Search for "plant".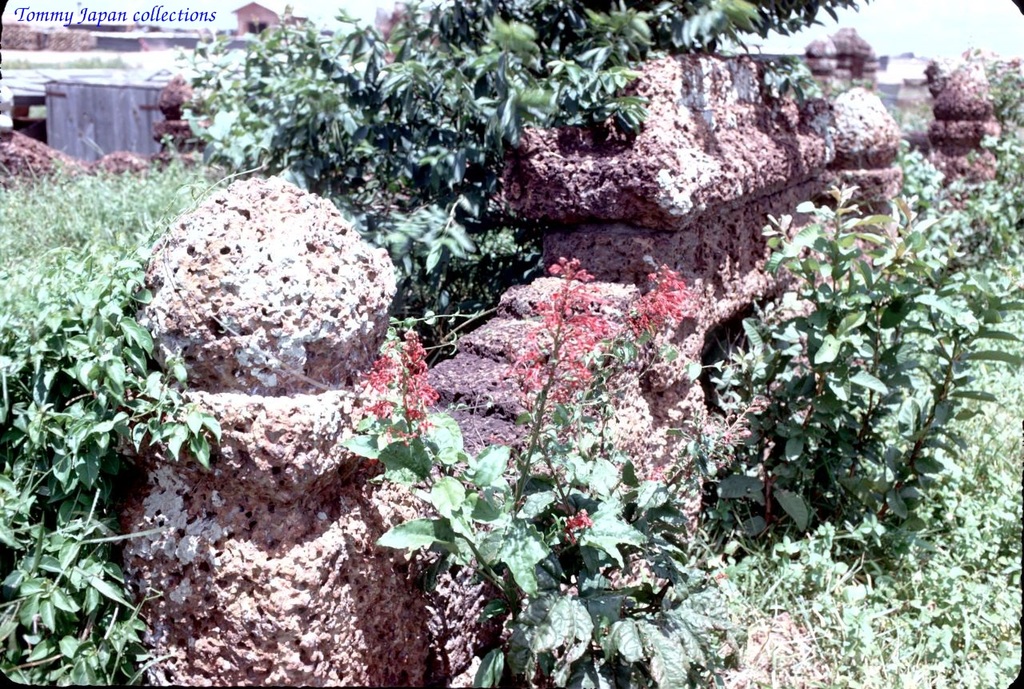
Found at rect(338, 252, 753, 688).
